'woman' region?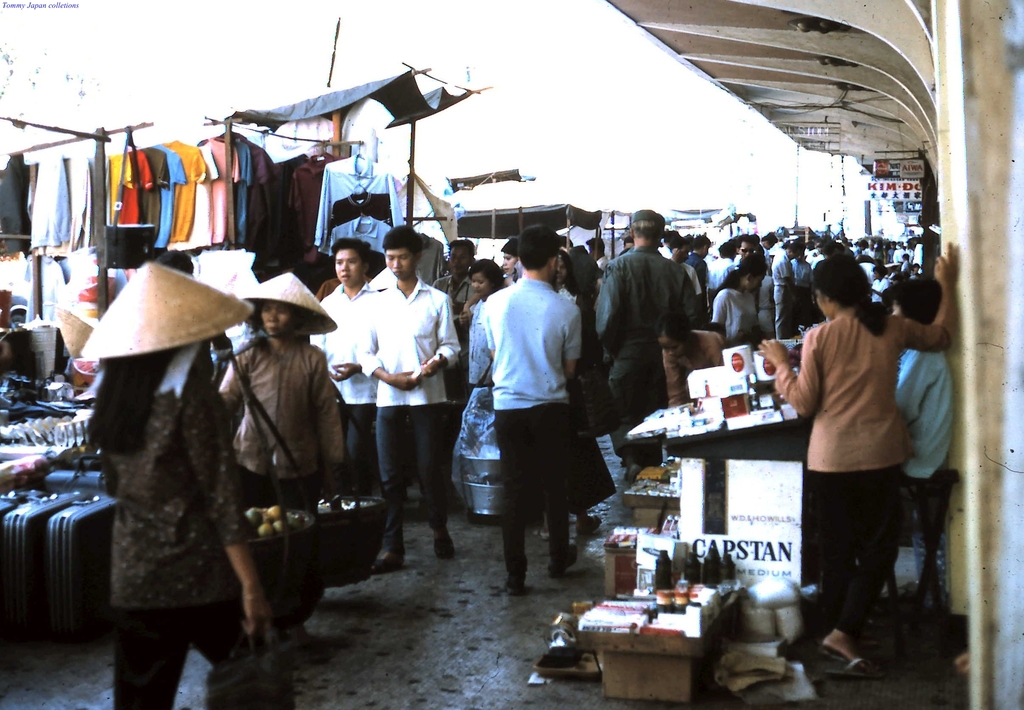
rect(460, 261, 505, 327)
